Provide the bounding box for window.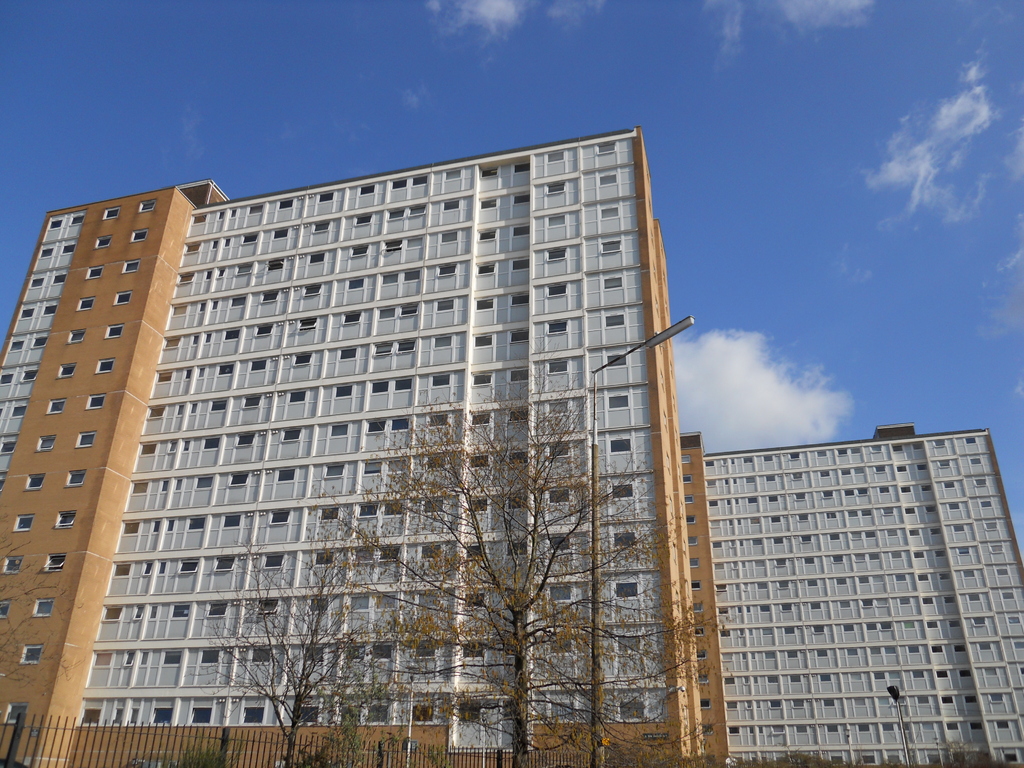
{"left": 0, "top": 479, "right": 7, "bottom": 495}.
